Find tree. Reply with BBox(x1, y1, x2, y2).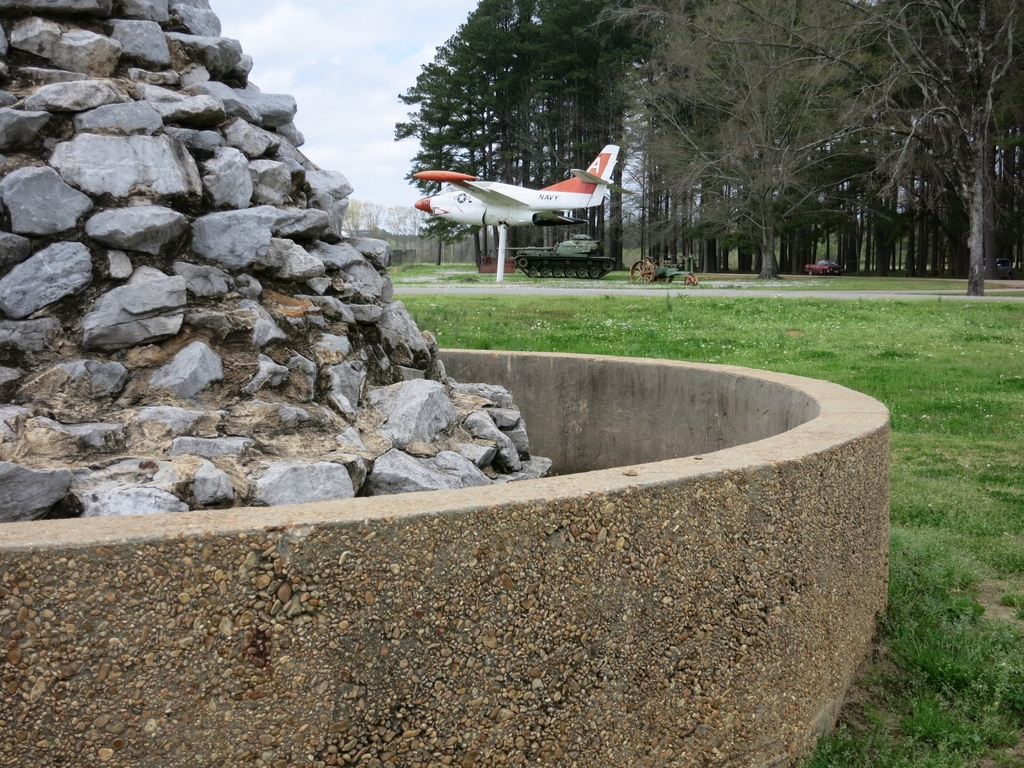
BBox(515, 1, 664, 272).
